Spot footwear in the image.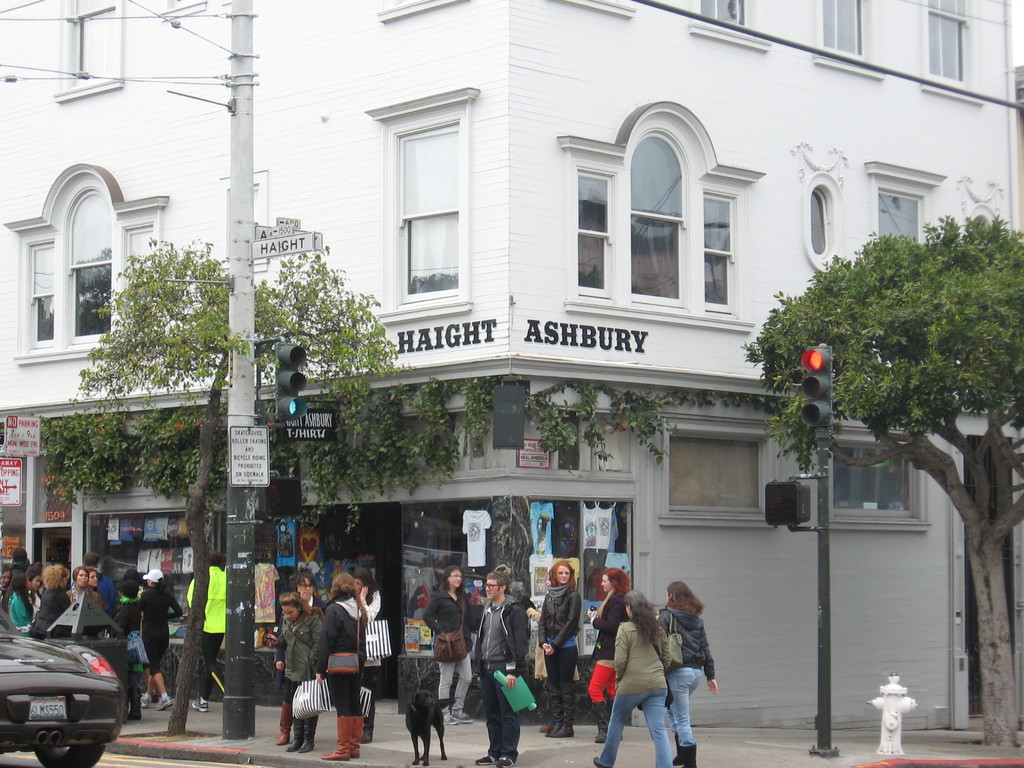
footwear found at 548/722/579/739.
